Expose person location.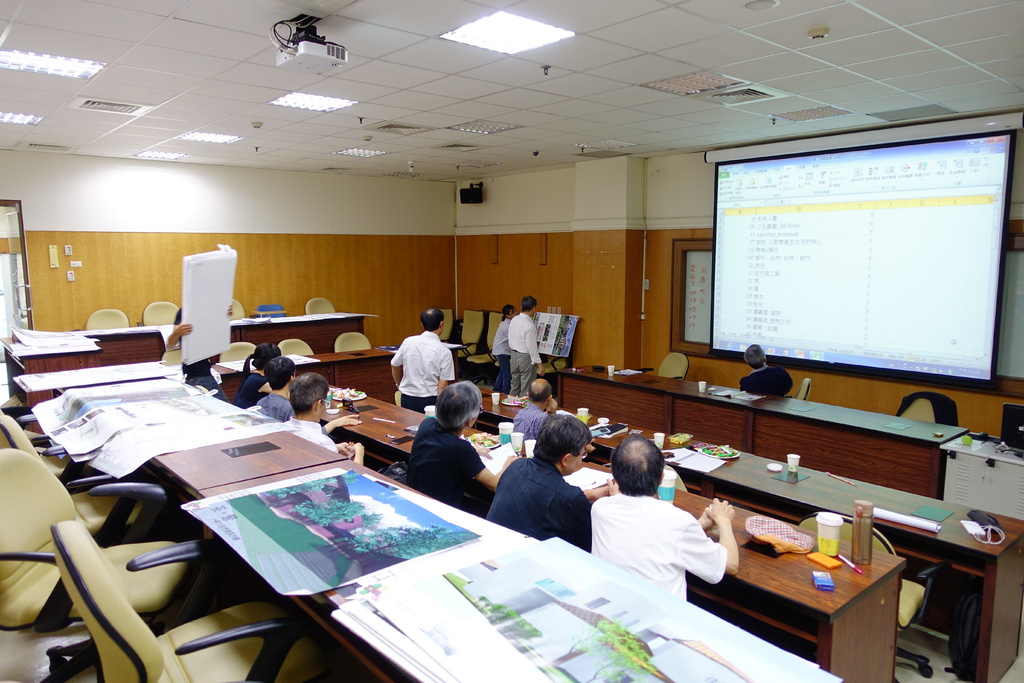
Exposed at left=408, top=377, right=520, bottom=516.
